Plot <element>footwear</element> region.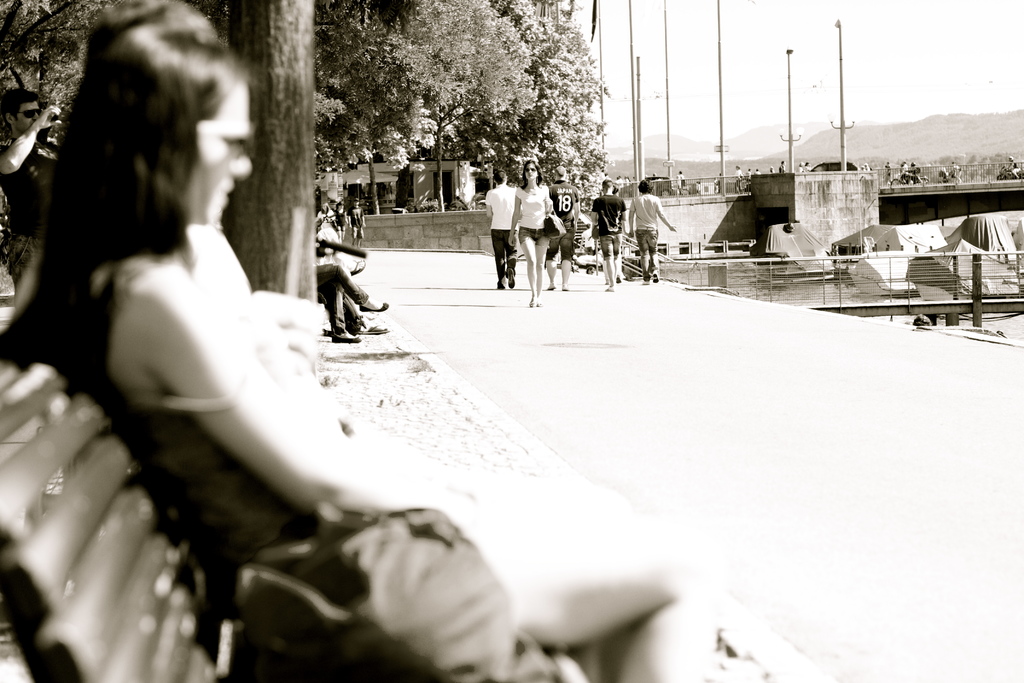
Plotted at l=605, t=284, r=614, b=293.
